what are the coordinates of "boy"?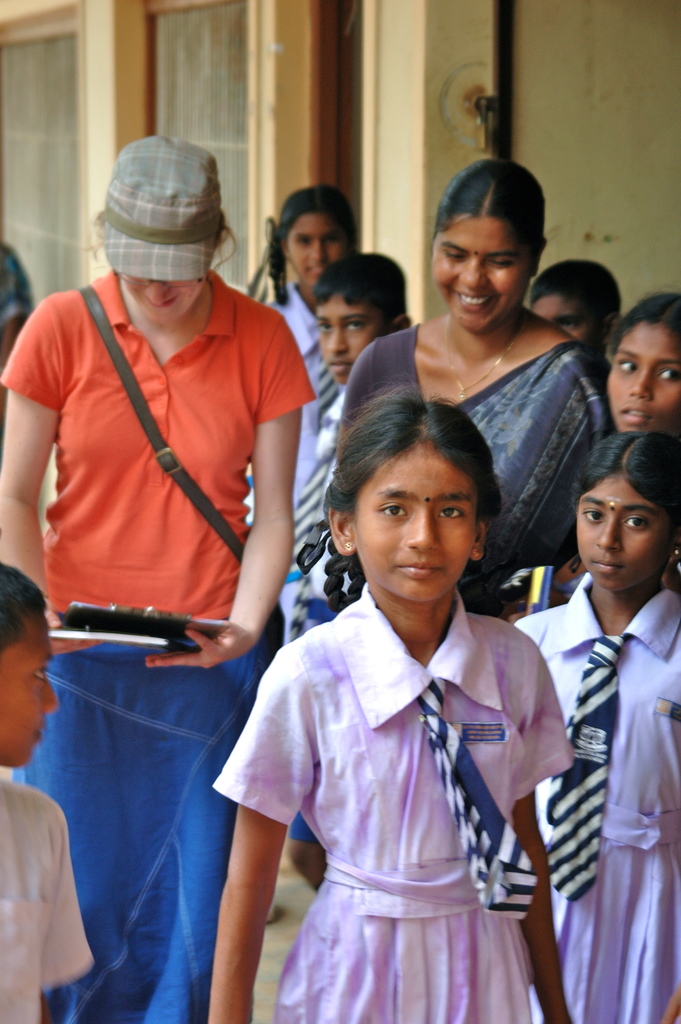
bbox=(294, 258, 417, 900).
